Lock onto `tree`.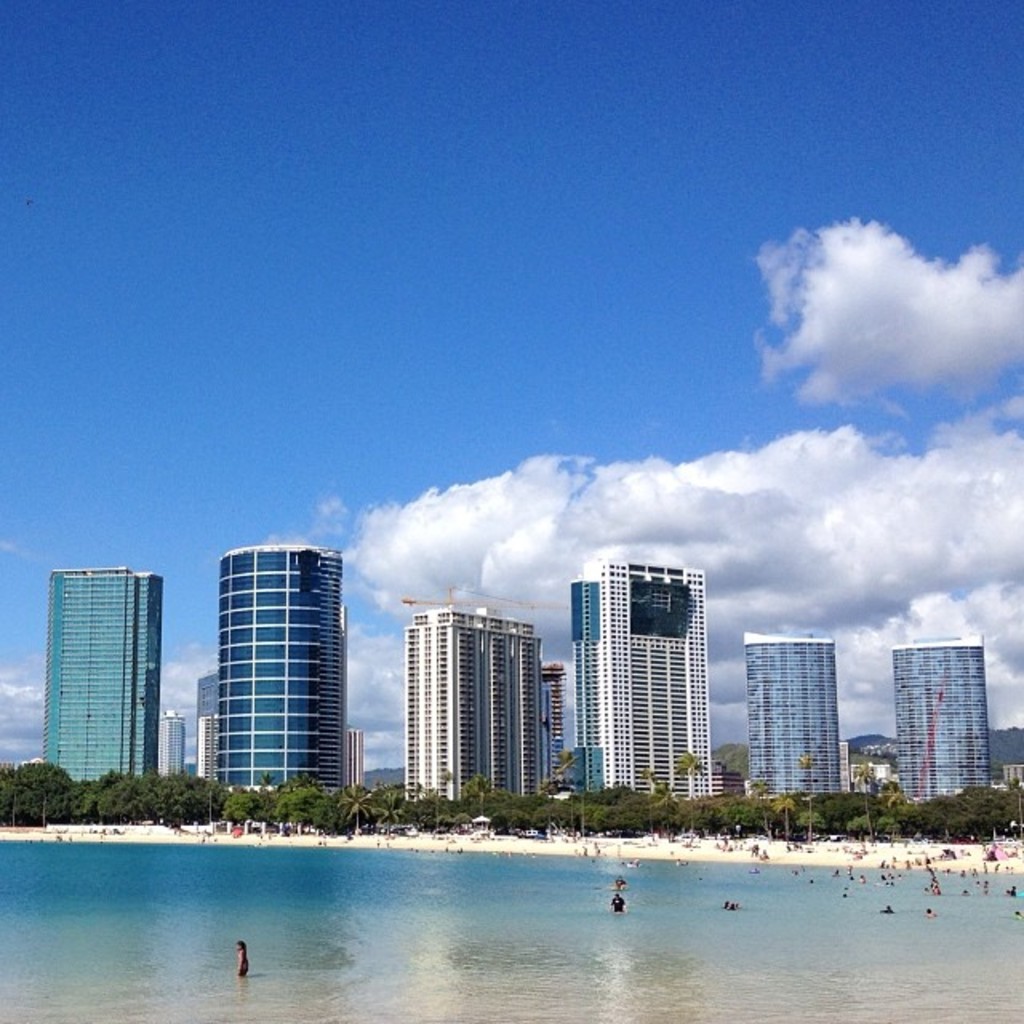
Locked: (902, 784, 1019, 843).
